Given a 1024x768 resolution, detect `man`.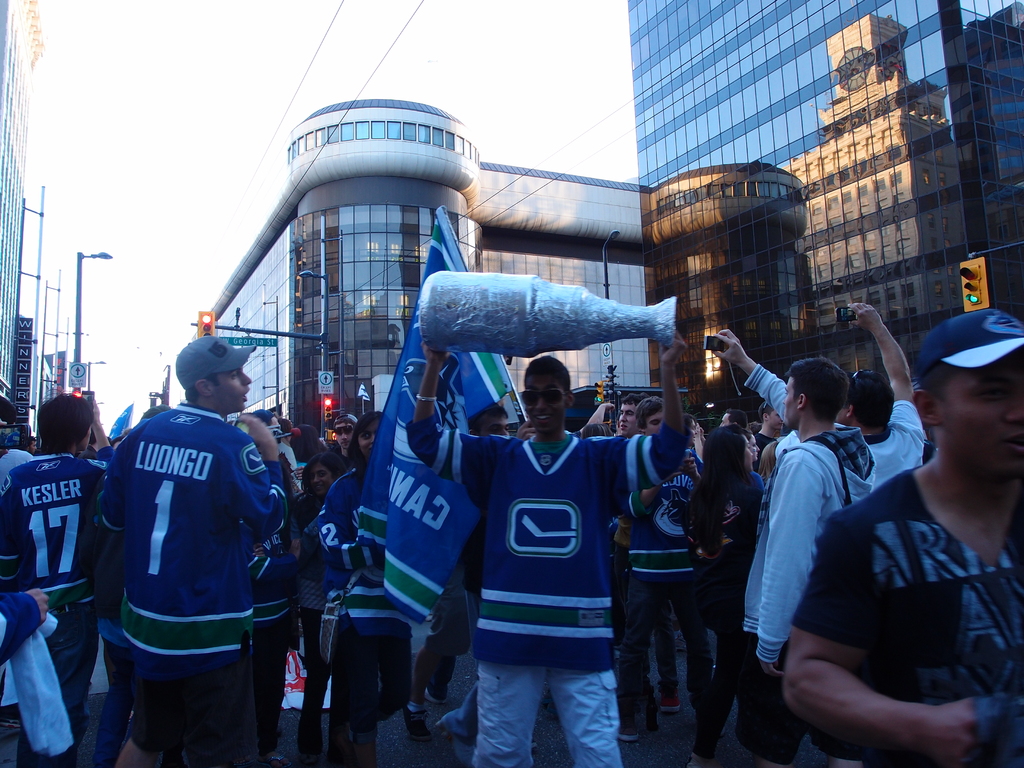
719/407/746/426.
